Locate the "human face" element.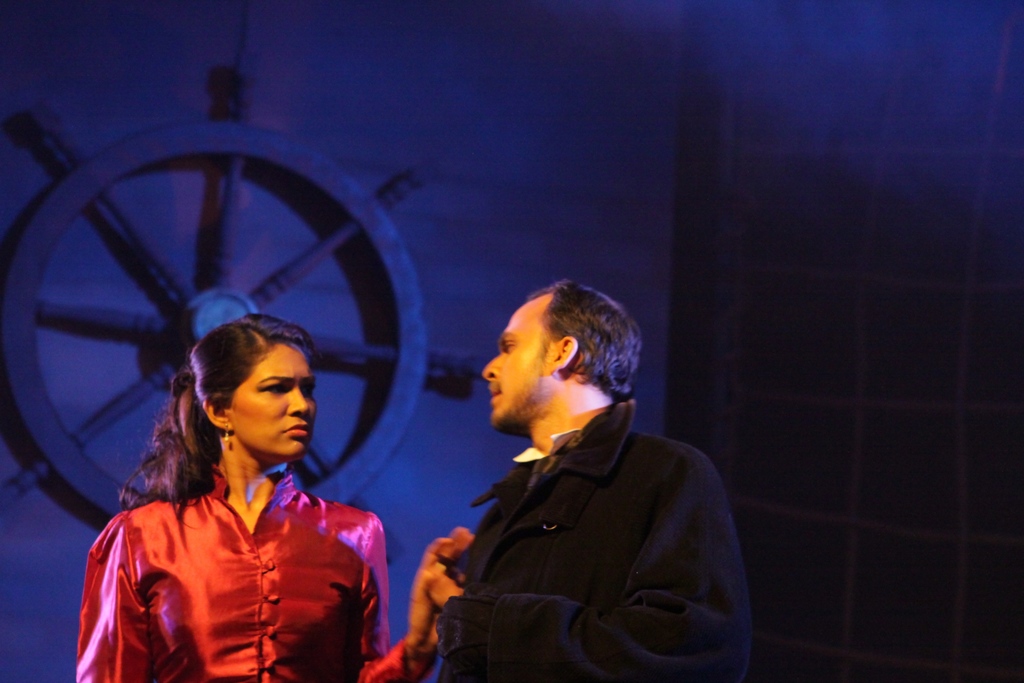
Element bbox: 483,309,545,425.
